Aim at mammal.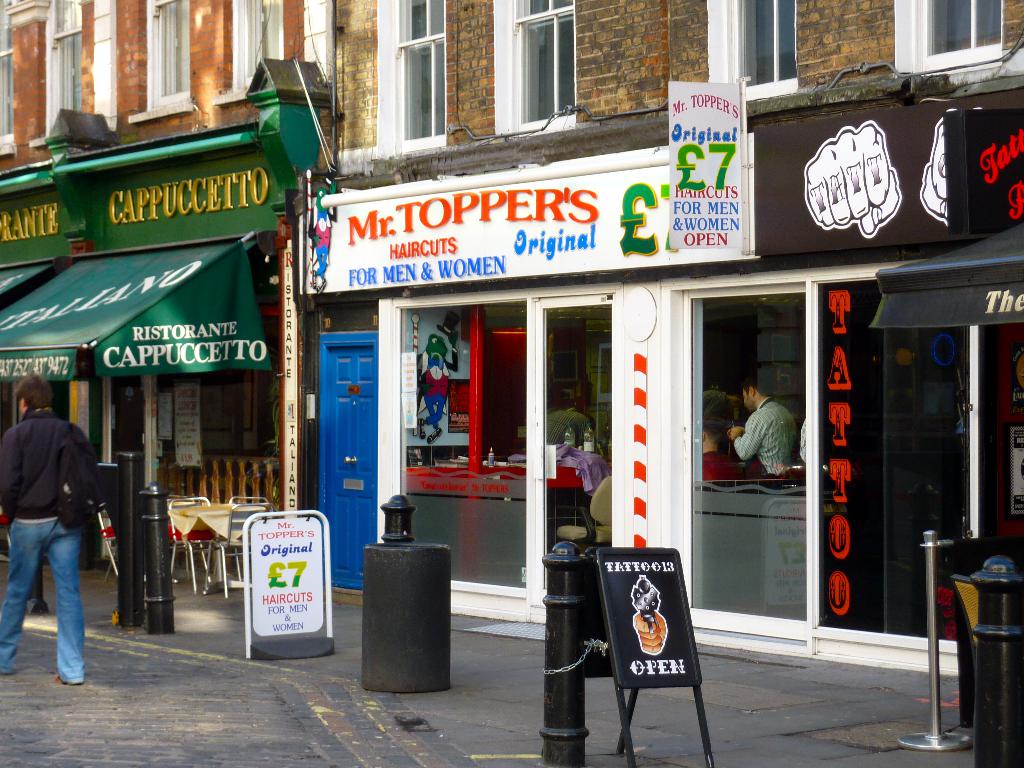
Aimed at 692/421/750/490.
